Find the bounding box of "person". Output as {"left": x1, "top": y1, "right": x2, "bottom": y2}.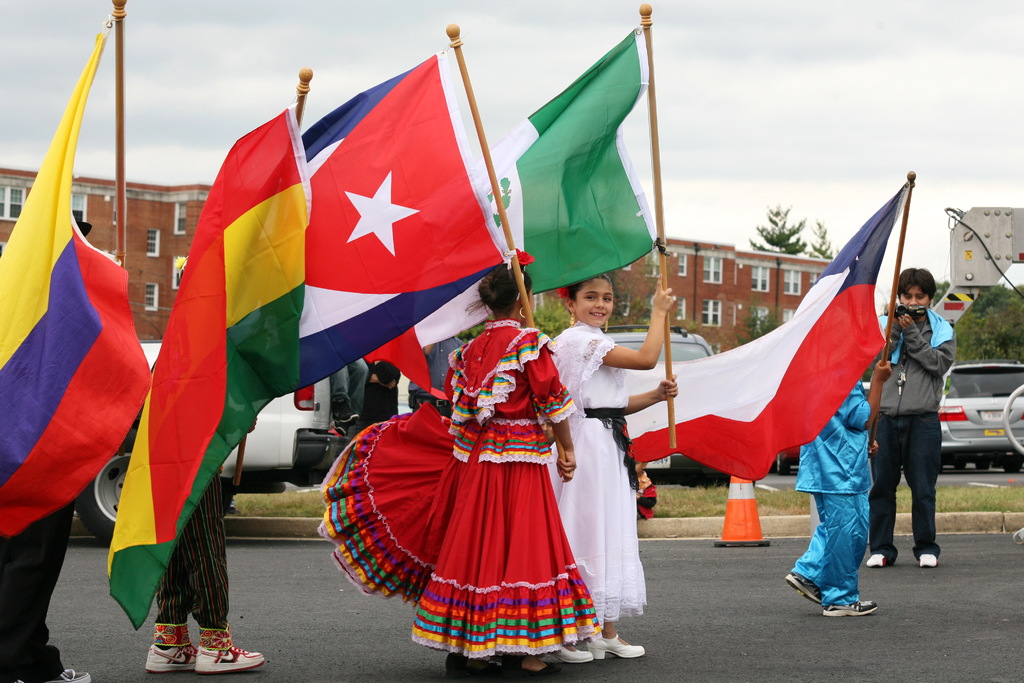
{"left": 145, "top": 256, "right": 268, "bottom": 674}.
